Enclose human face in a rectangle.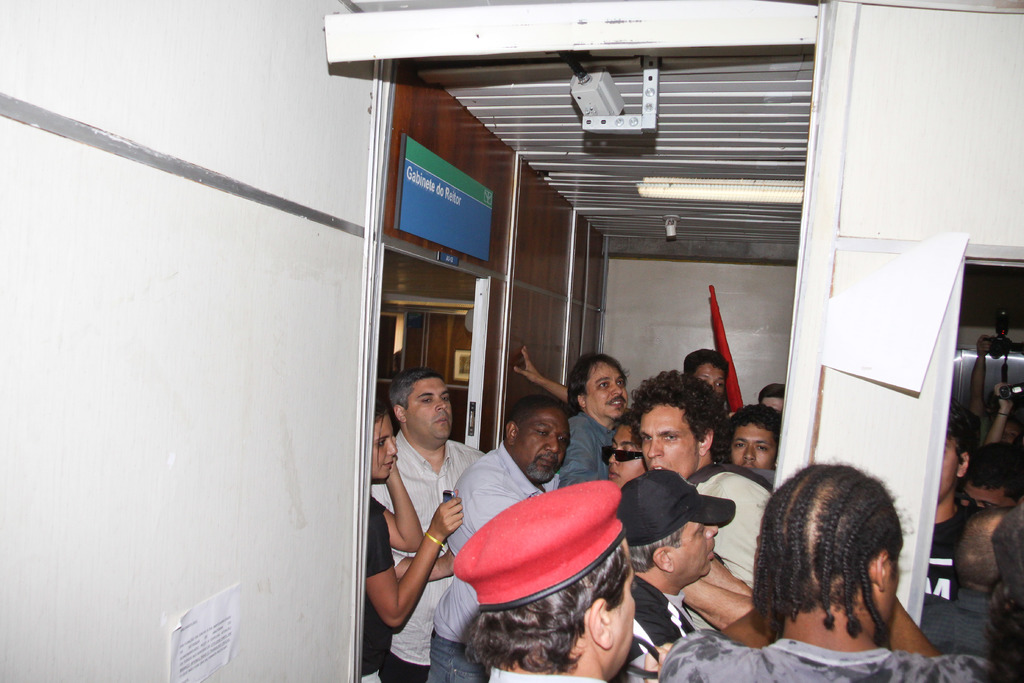
box(371, 415, 397, 480).
